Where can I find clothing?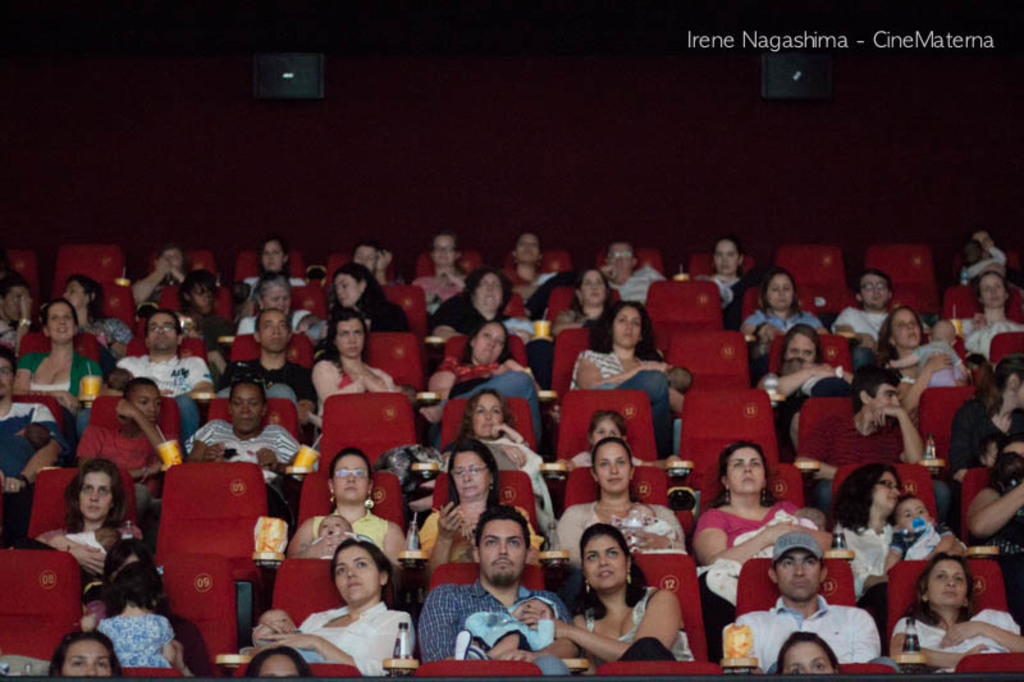
You can find it at 829:509:902:583.
